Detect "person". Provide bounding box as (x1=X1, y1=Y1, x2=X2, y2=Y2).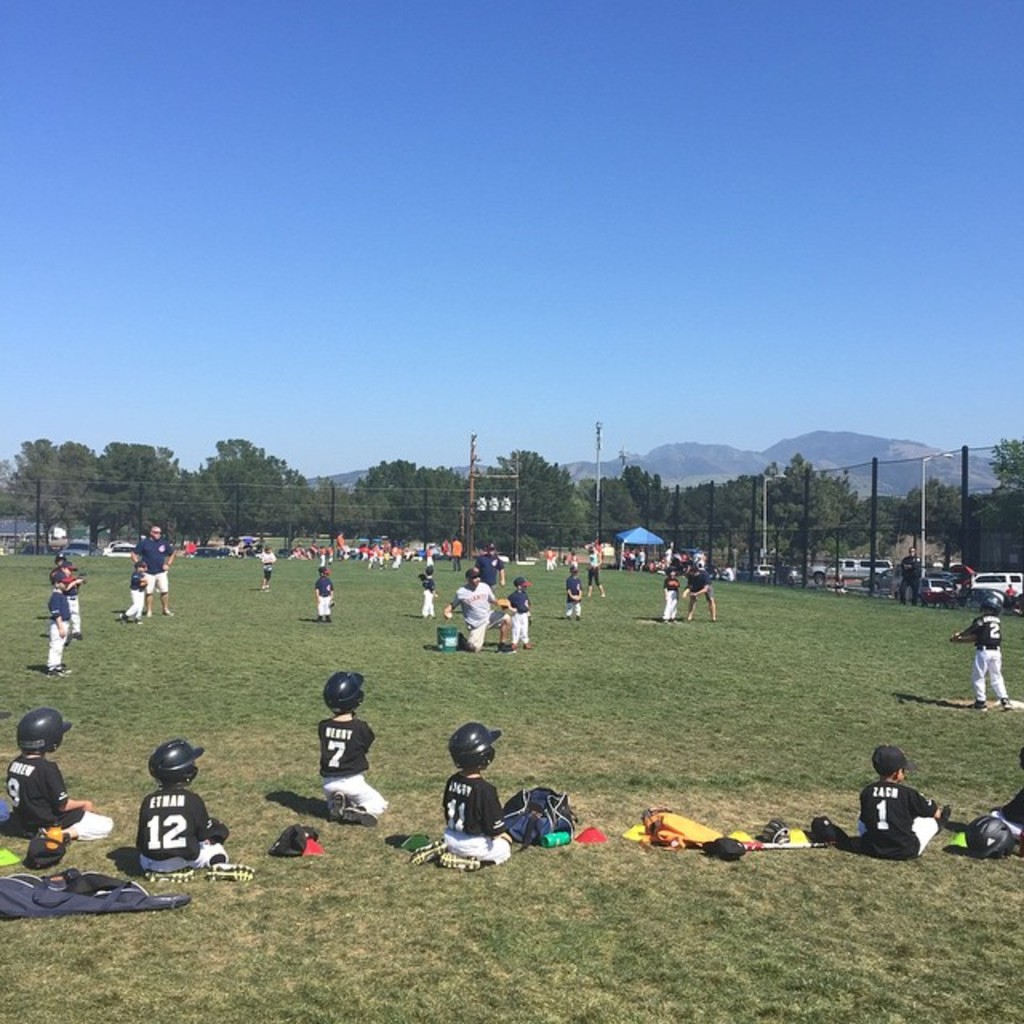
(x1=685, y1=560, x2=718, y2=626).
